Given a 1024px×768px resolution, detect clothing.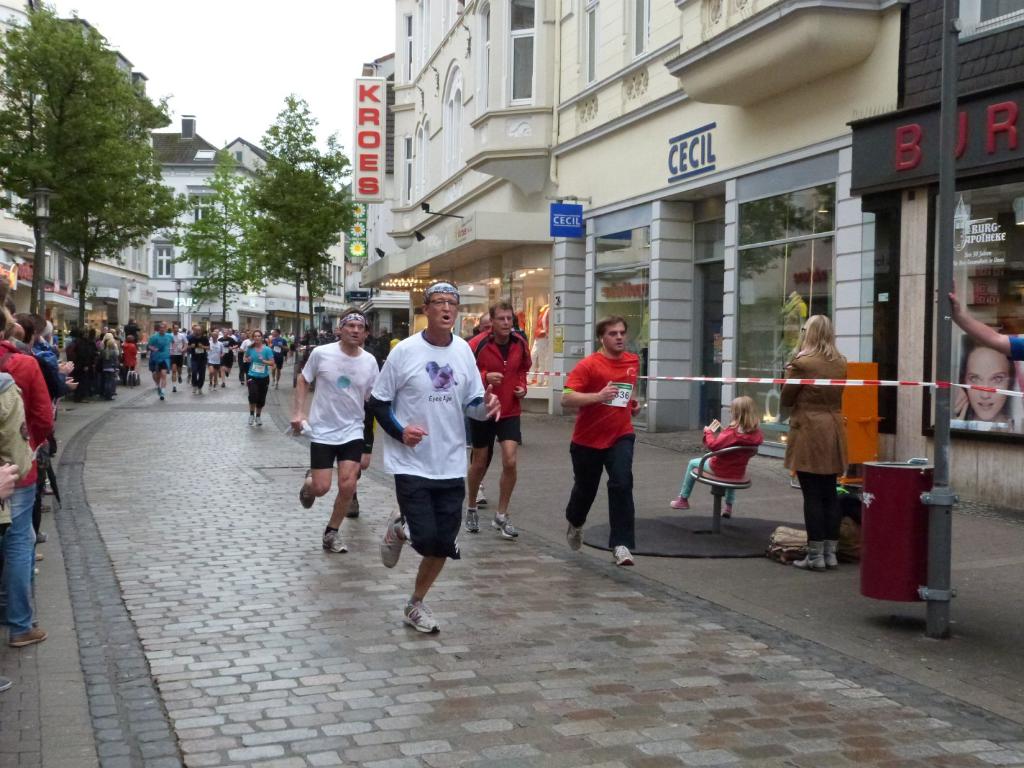
crop(126, 325, 141, 340).
